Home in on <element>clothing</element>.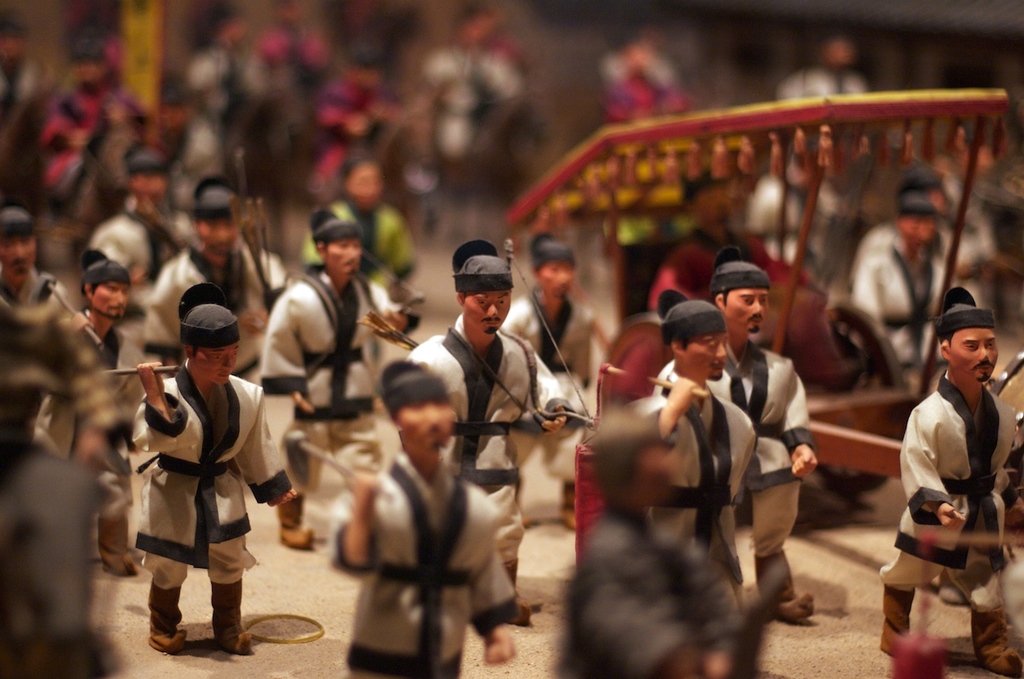
Homed in at pyautogui.locateOnScreen(498, 286, 590, 476).
